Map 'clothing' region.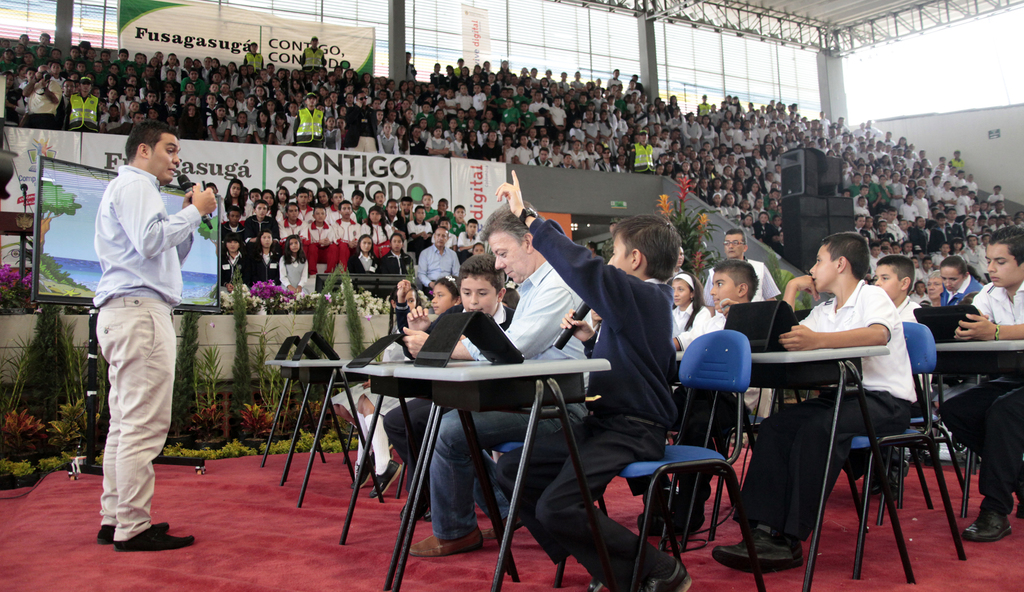
Mapped to 271/260/312/292.
